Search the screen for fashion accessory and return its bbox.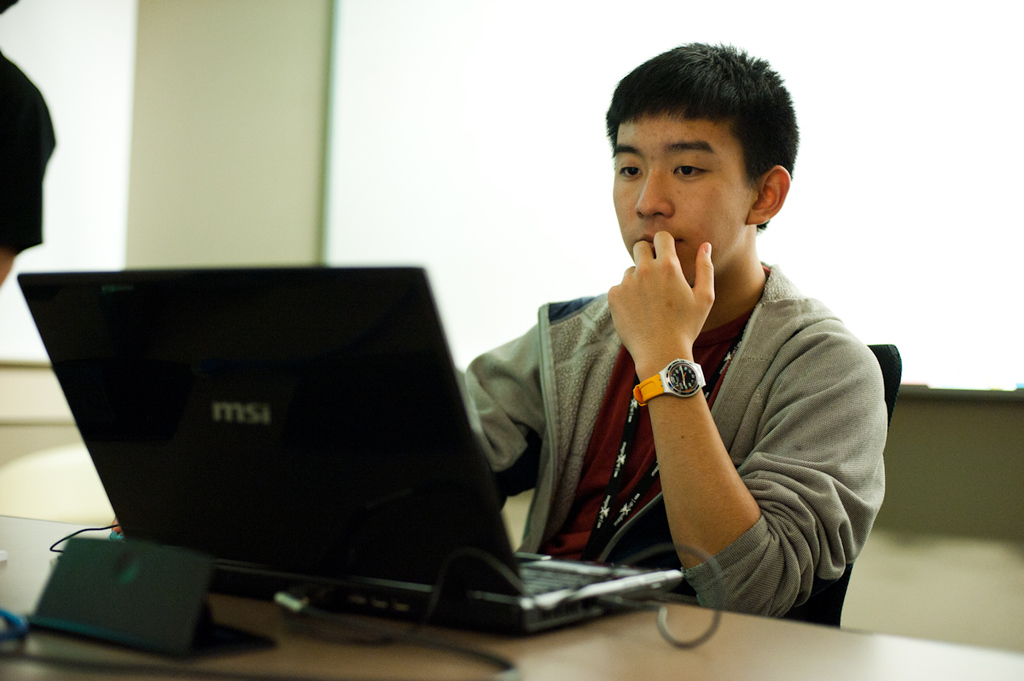
Found: region(634, 362, 704, 405).
